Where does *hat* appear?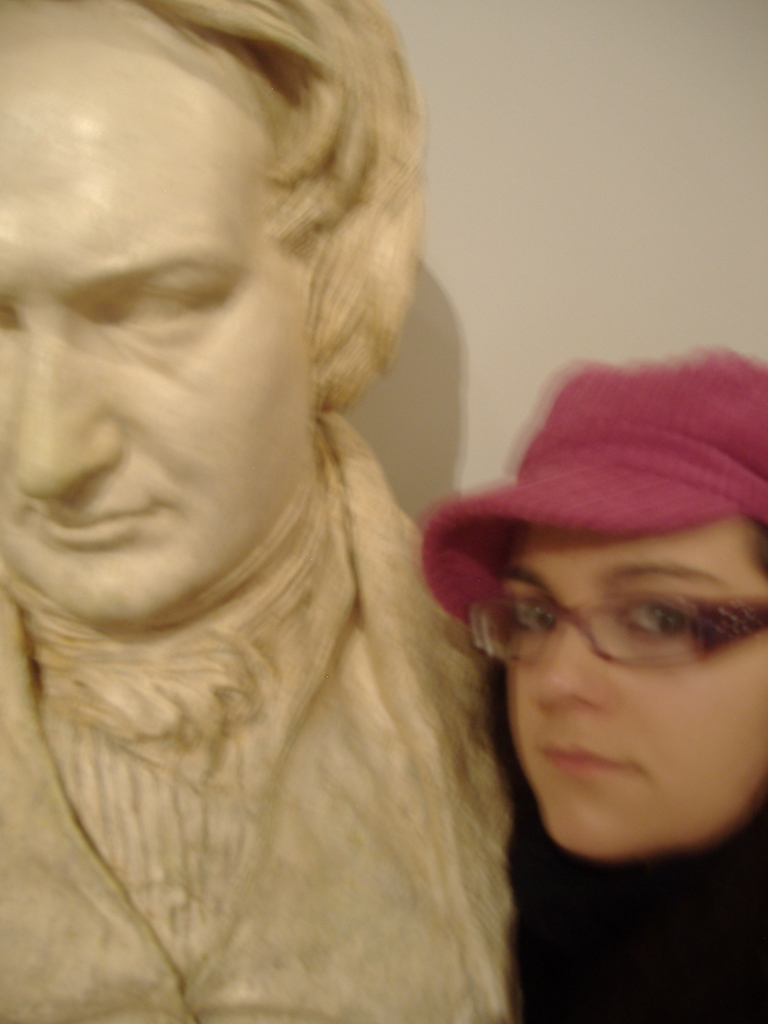
Appears at 419 346 767 631.
